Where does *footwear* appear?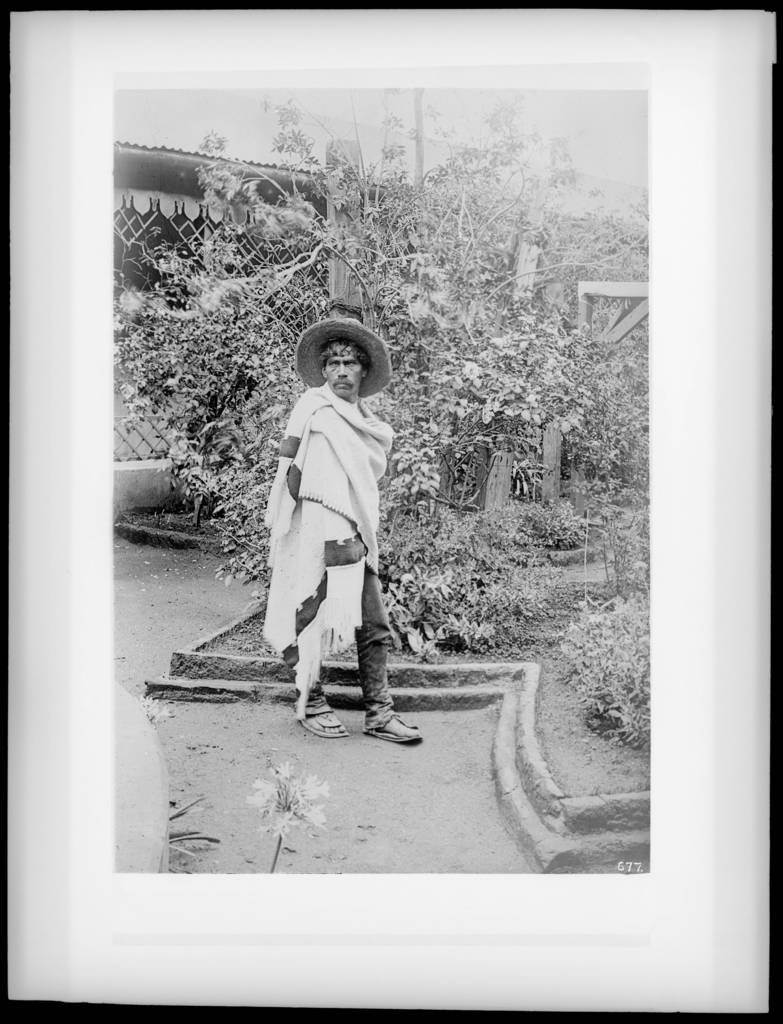
Appears at (289,697,351,742).
